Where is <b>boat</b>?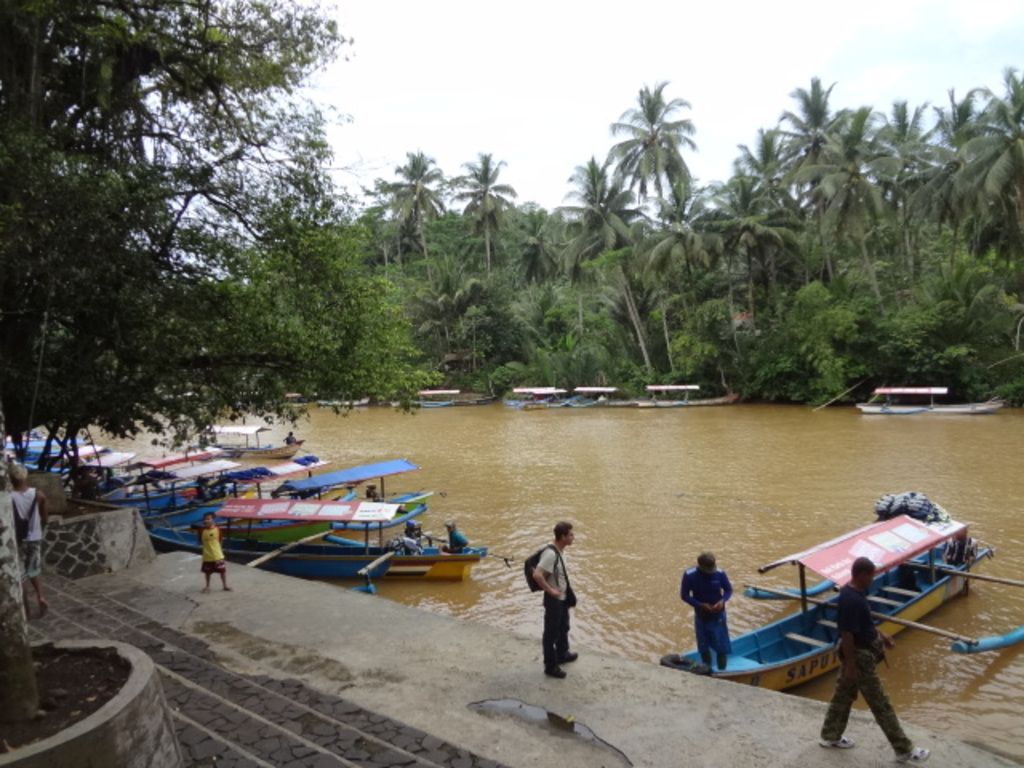
x1=411, y1=386, x2=464, y2=406.
